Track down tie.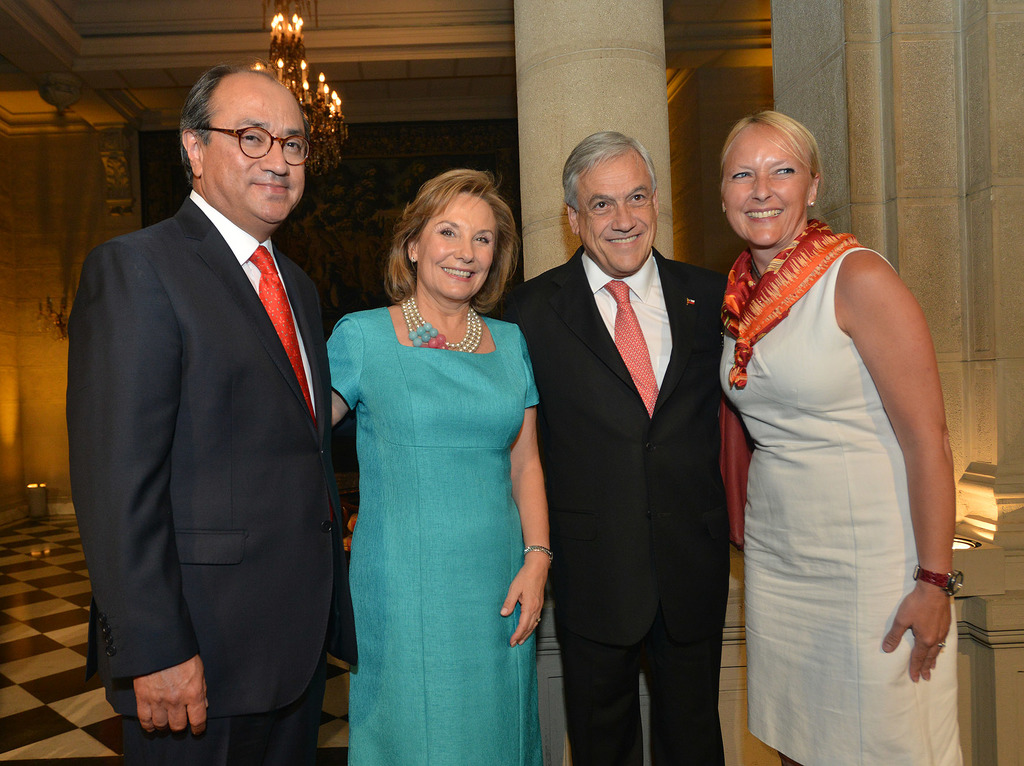
Tracked to [250,244,316,418].
